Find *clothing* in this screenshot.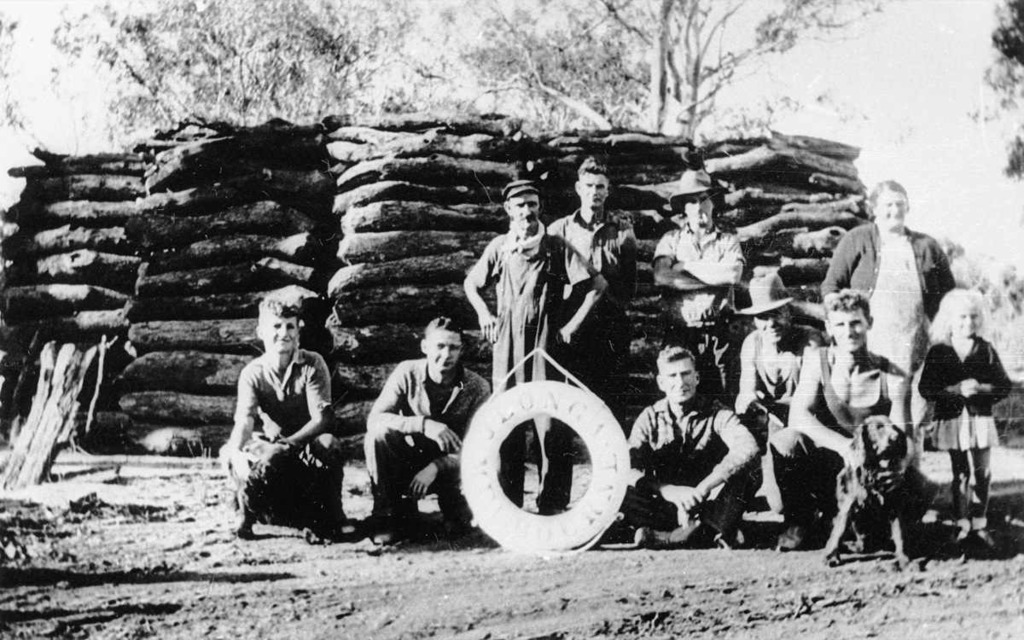
The bounding box for *clothing* is 652/219/741/407.
